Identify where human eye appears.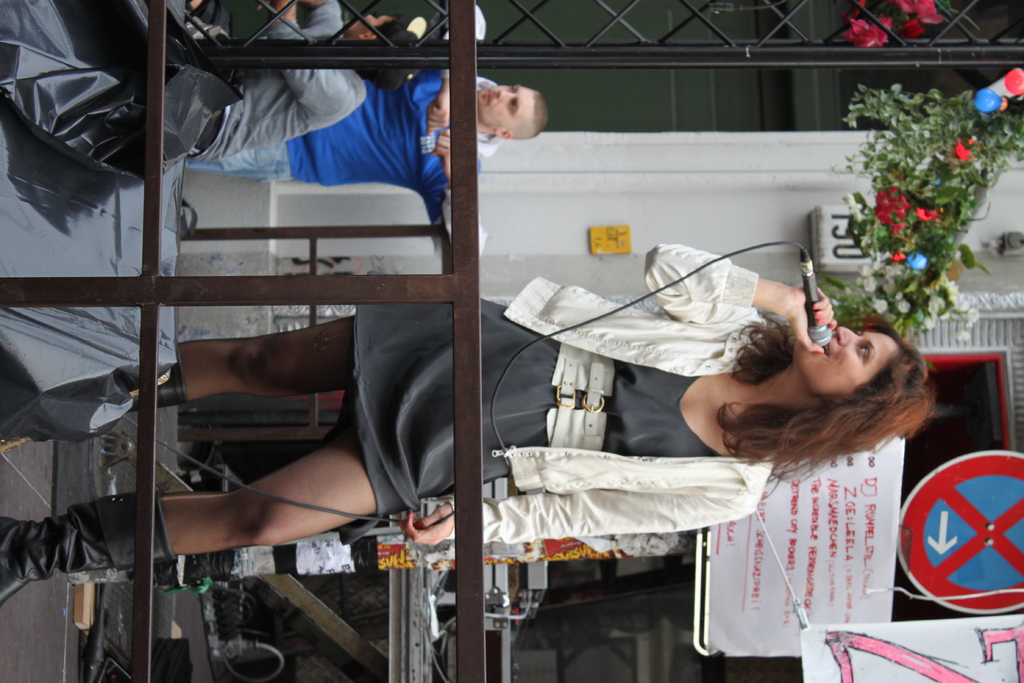
Appears at region(506, 99, 520, 117).
